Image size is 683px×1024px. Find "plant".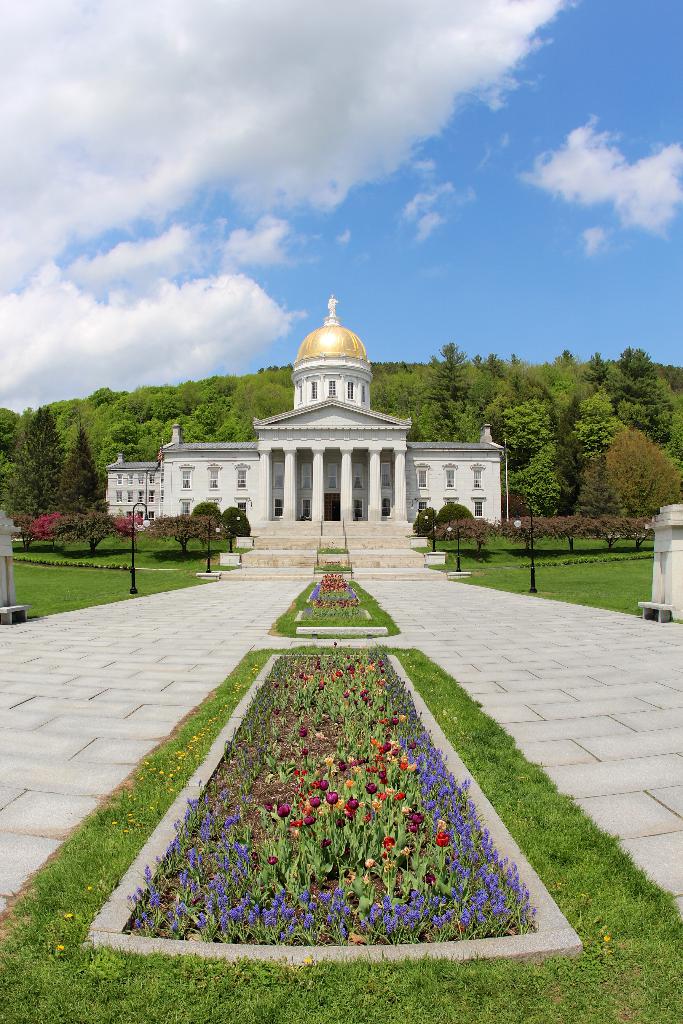
pyautogui.locateOnScreen(0, 629, 682, 1023).
